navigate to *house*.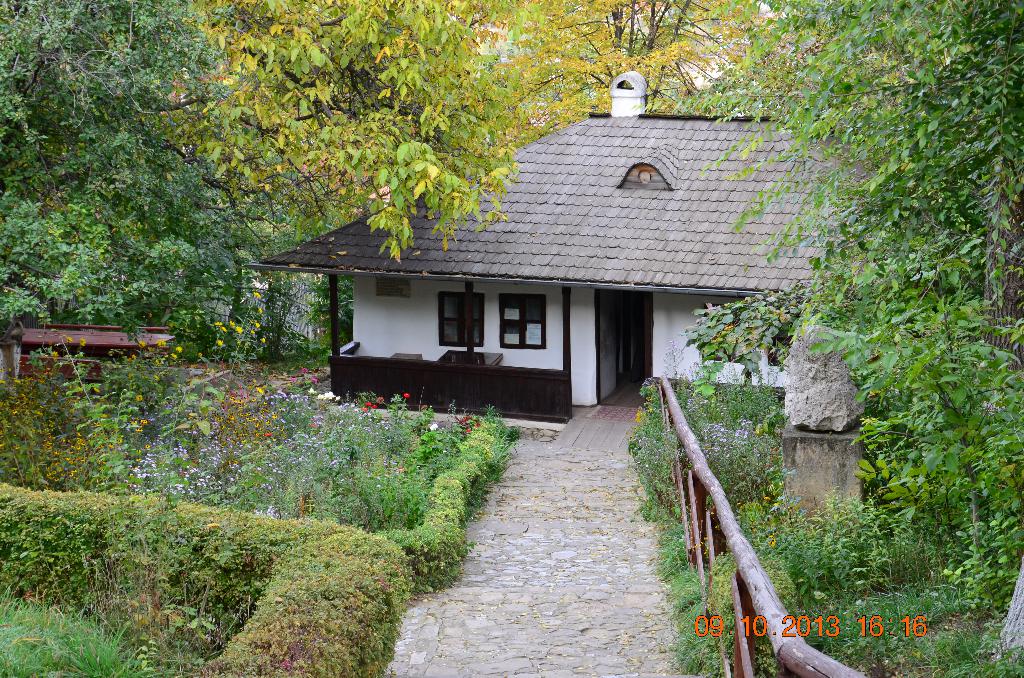
Navigation target: region(193, 51, 988, 526).
